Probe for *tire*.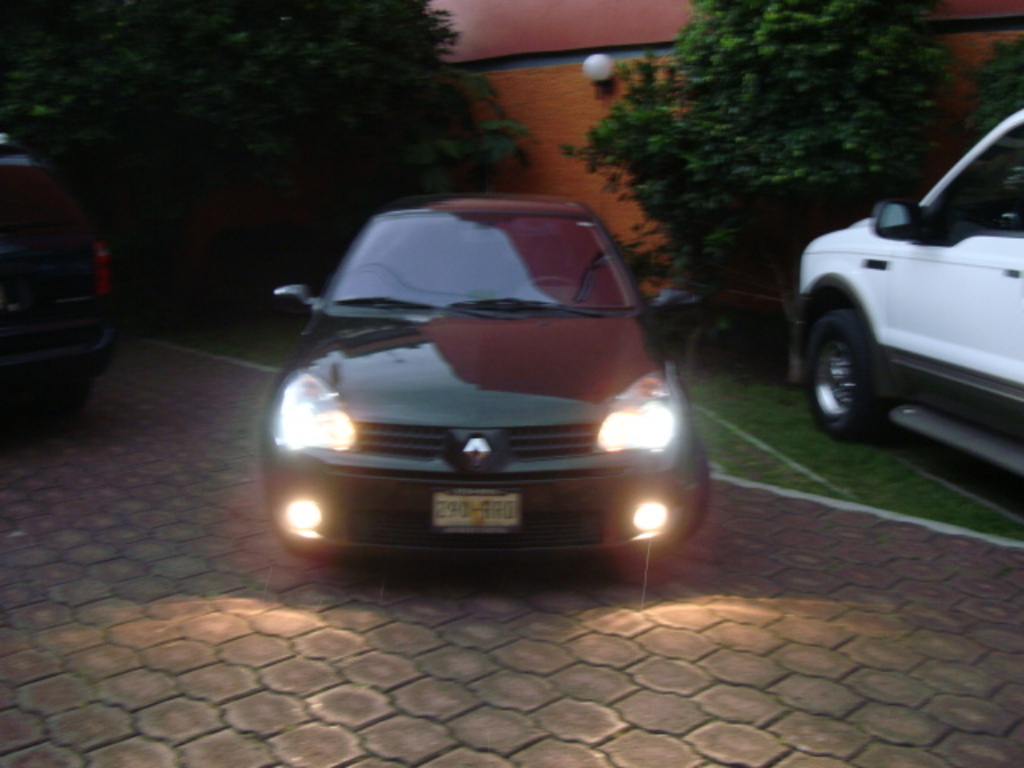
Probe result: <box>805,302,888,445</box>.
